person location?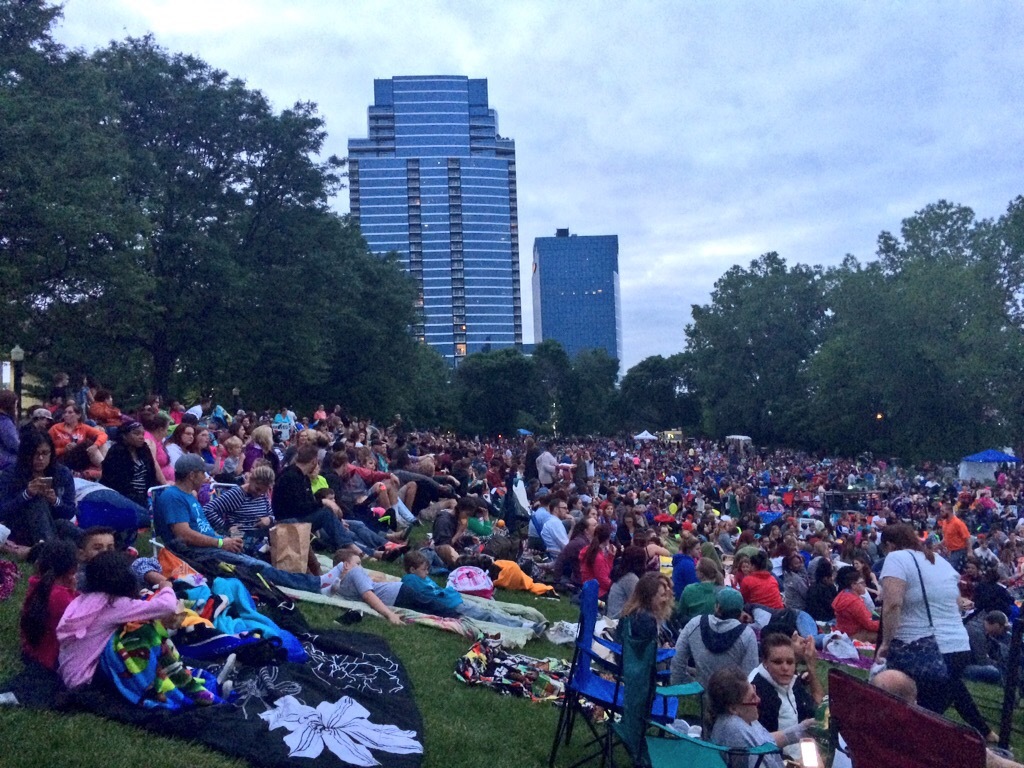
10:536:90:678
